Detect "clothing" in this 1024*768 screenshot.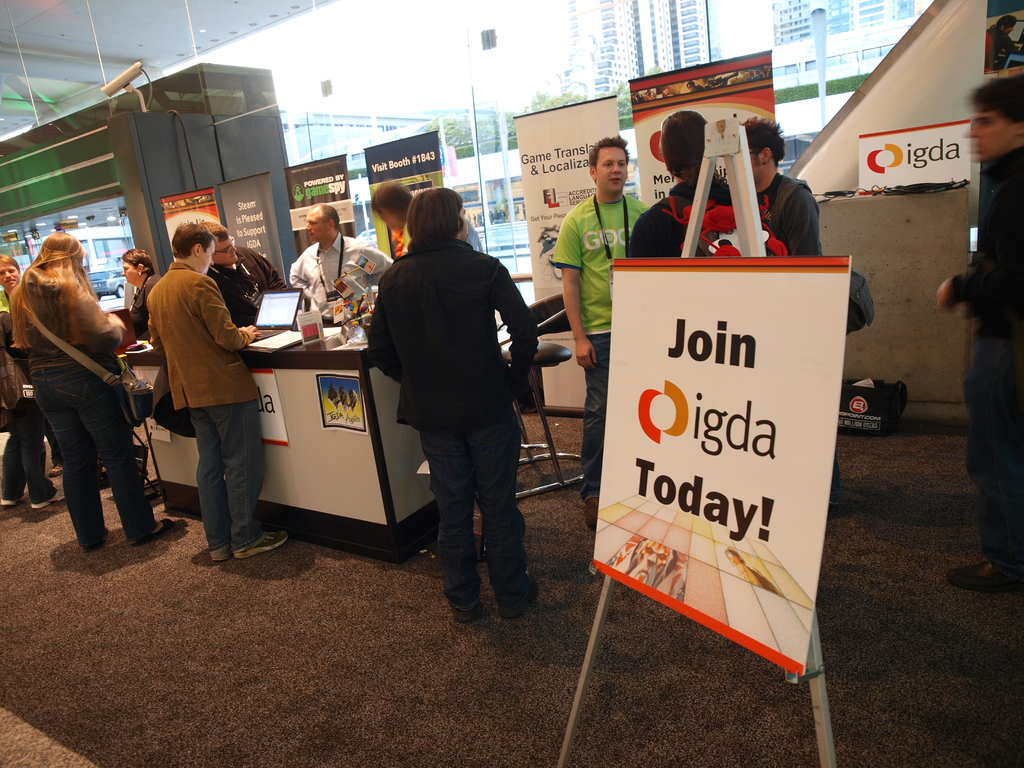
Detection: 208, 244, 287, 327.
